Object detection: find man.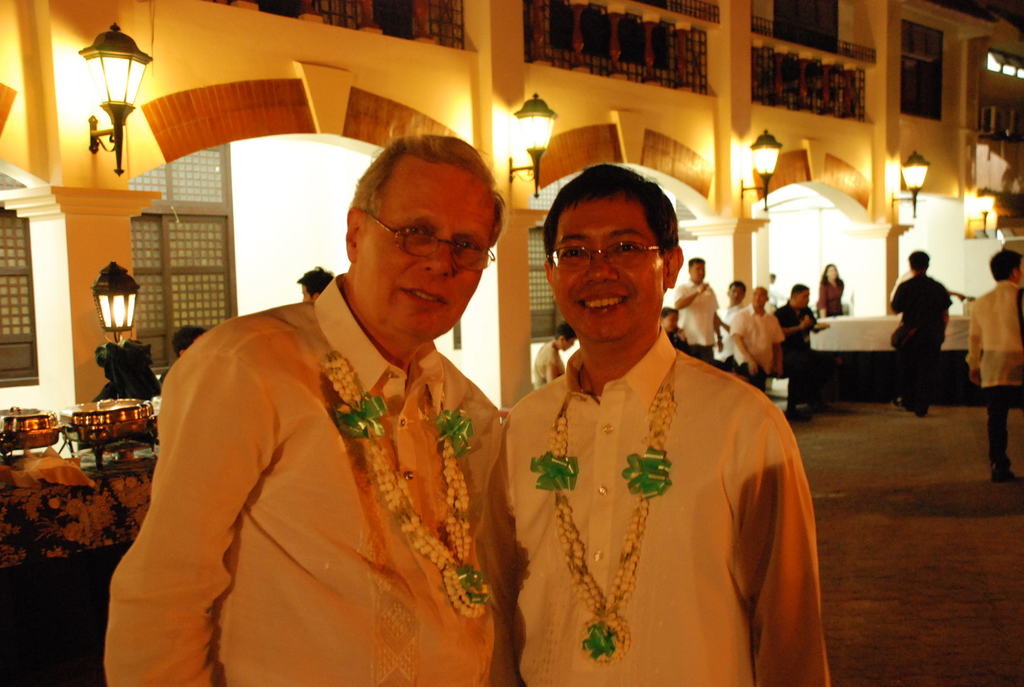
97/137/529/686.
